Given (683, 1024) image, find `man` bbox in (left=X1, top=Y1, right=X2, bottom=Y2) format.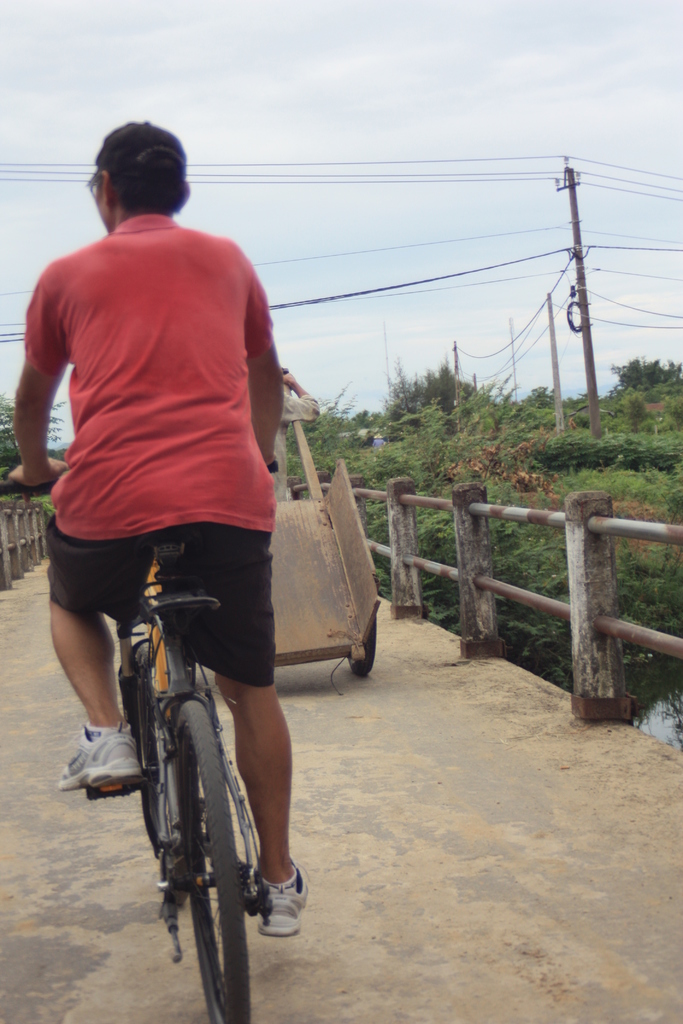
(left=9, top=122, right=322, bottom=871).
